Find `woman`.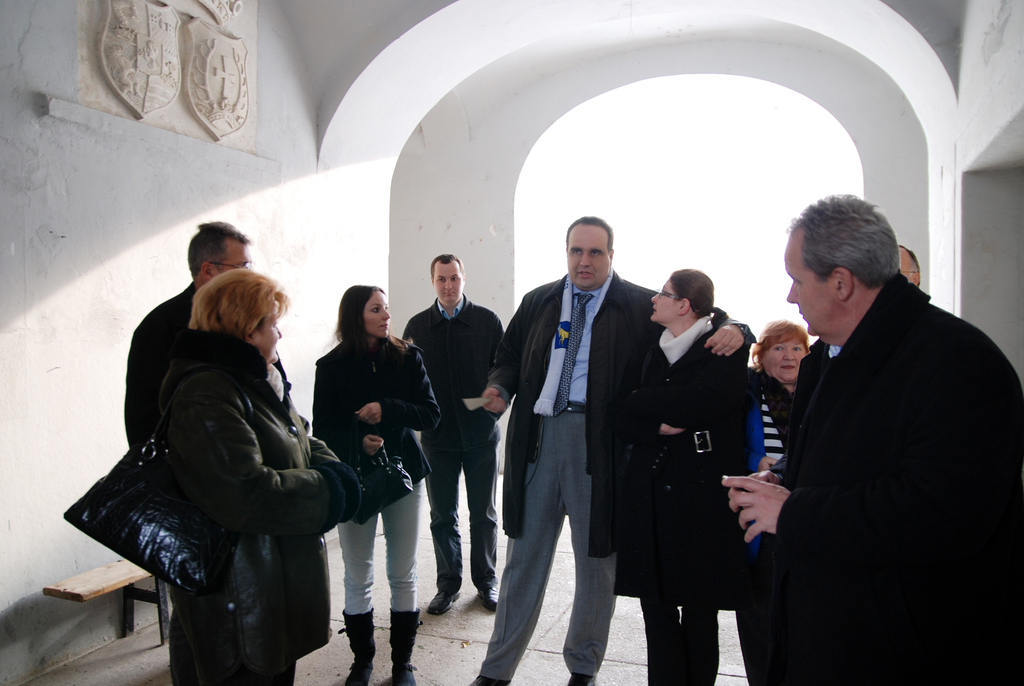
[309, 277, 438, 685].
